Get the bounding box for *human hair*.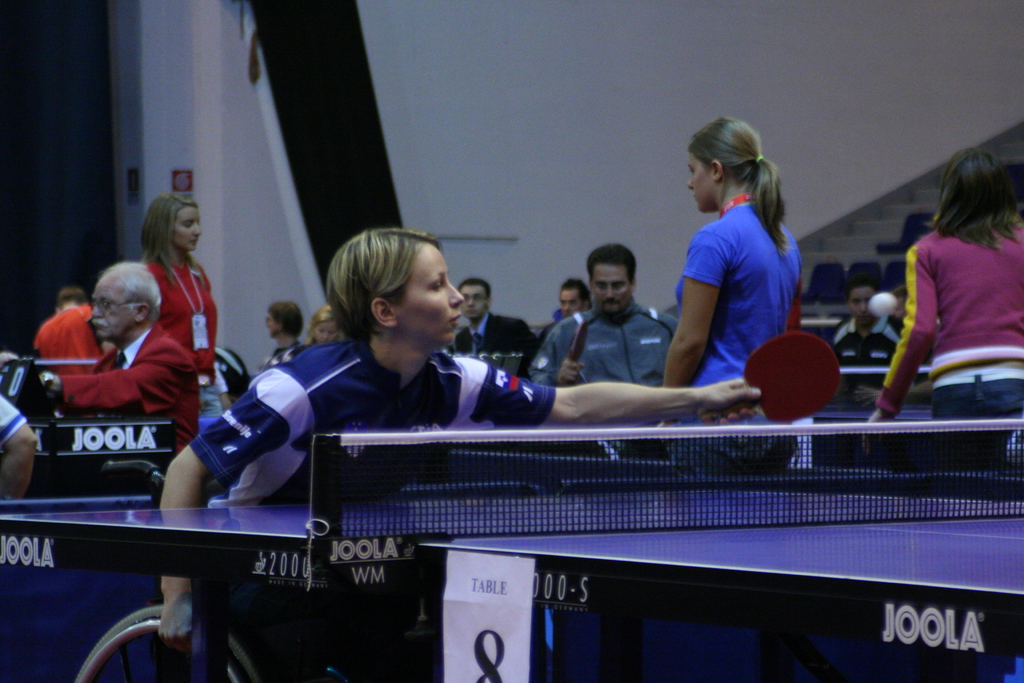
box(559, 277, 593, 299).
